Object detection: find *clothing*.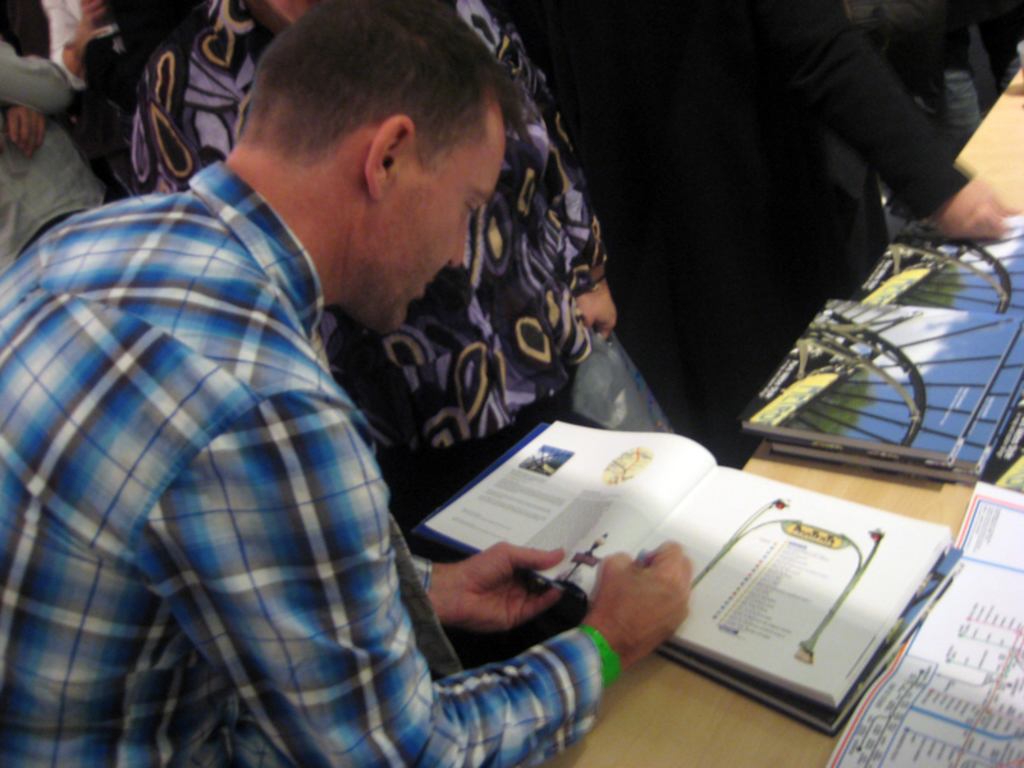
bbox=(0, 161, 634, 767).
